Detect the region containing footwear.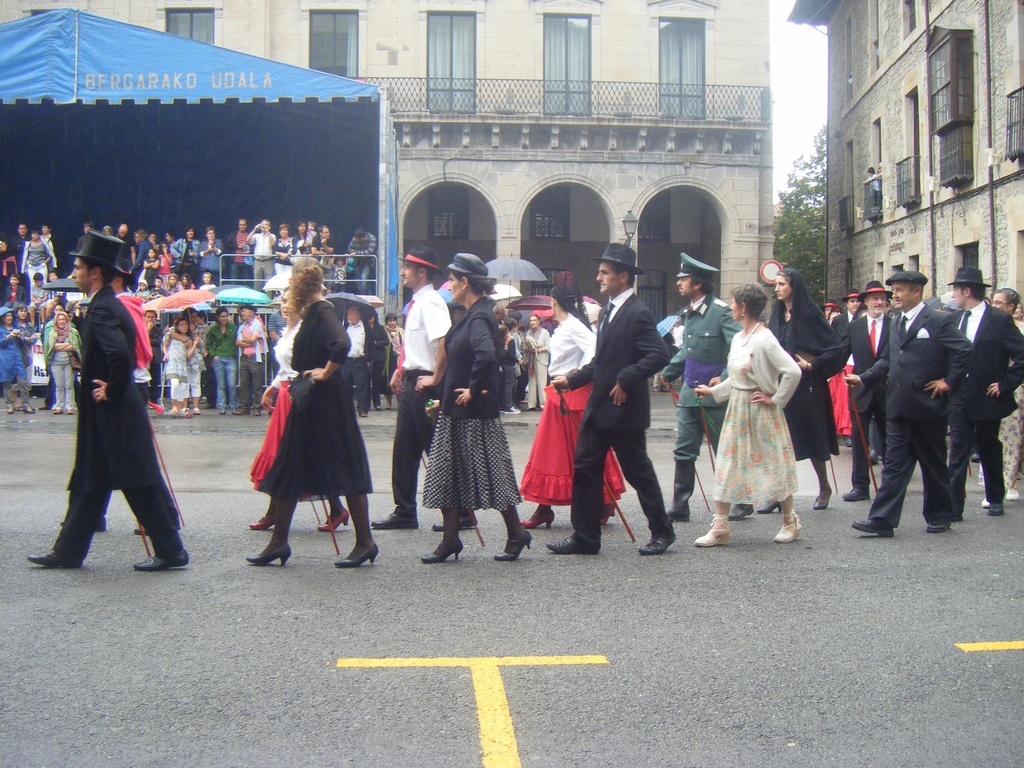
rect(26, 408, 36, 415).
